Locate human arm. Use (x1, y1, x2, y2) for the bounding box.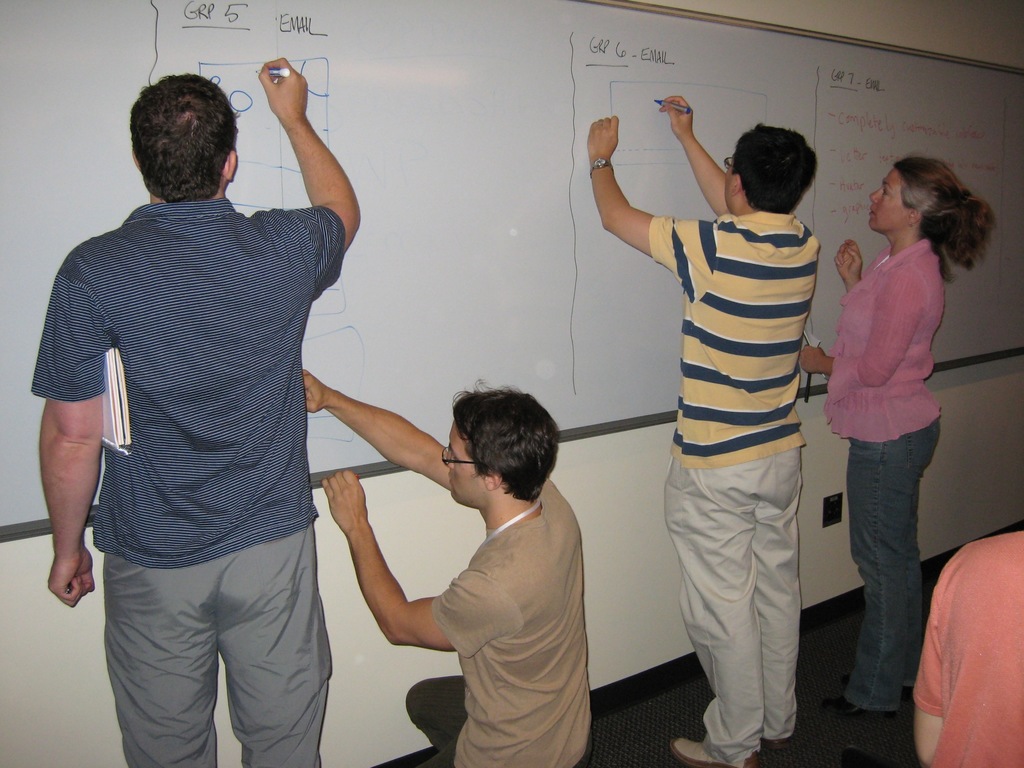
(837, 230, 874, 291).
